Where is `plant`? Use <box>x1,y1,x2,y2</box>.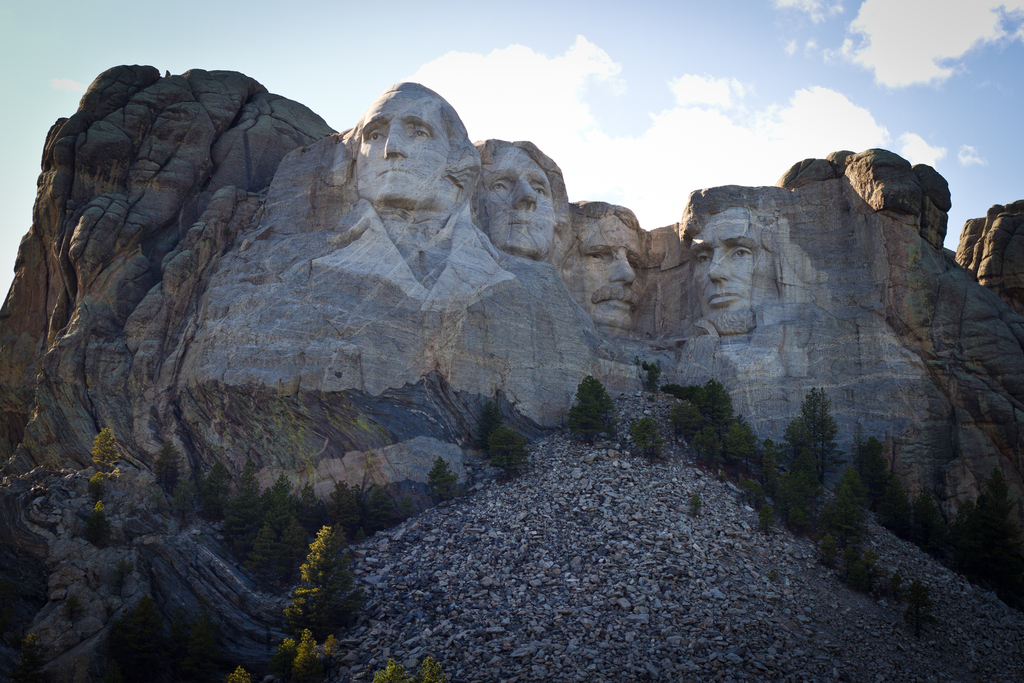
<box>684,483,696,516</box>.
